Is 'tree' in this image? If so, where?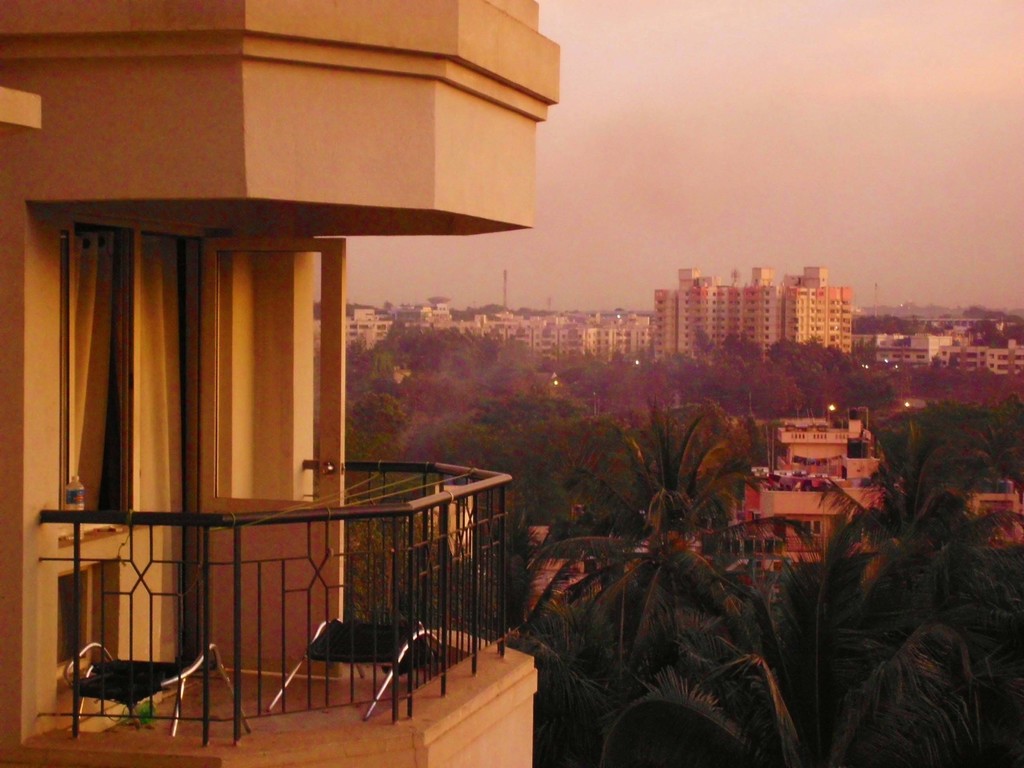
Yes, at 344,390,412,458.
